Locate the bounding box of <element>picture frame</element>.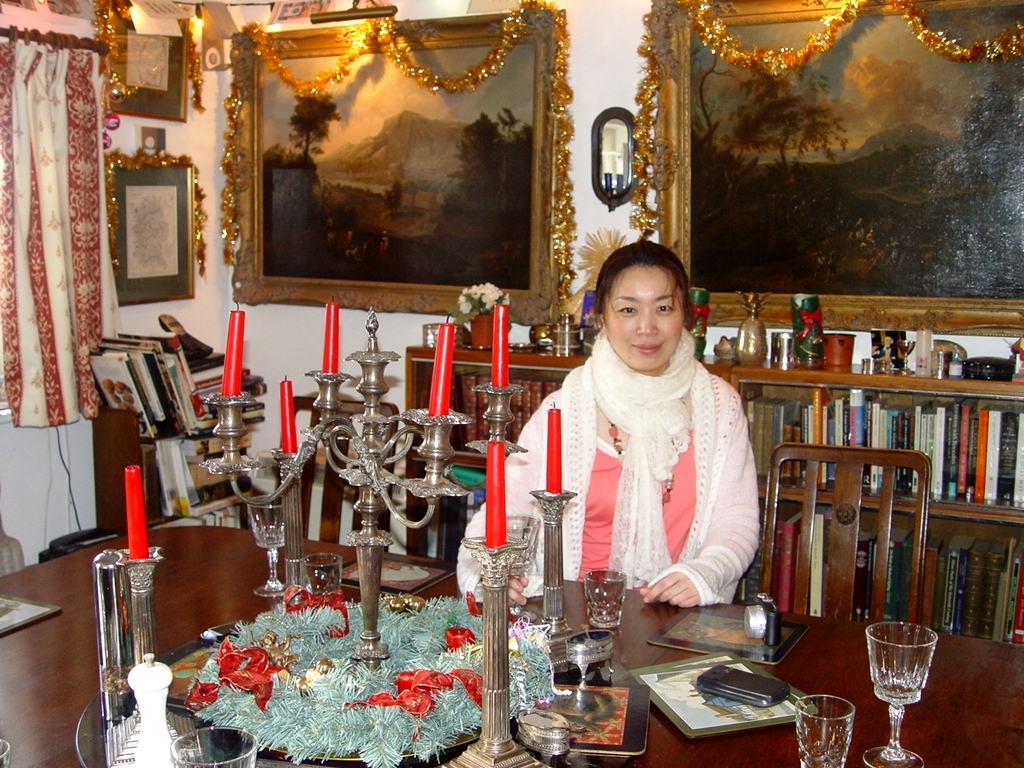
Bounding box: (left=104, top=156, right=193, bottom=306).
